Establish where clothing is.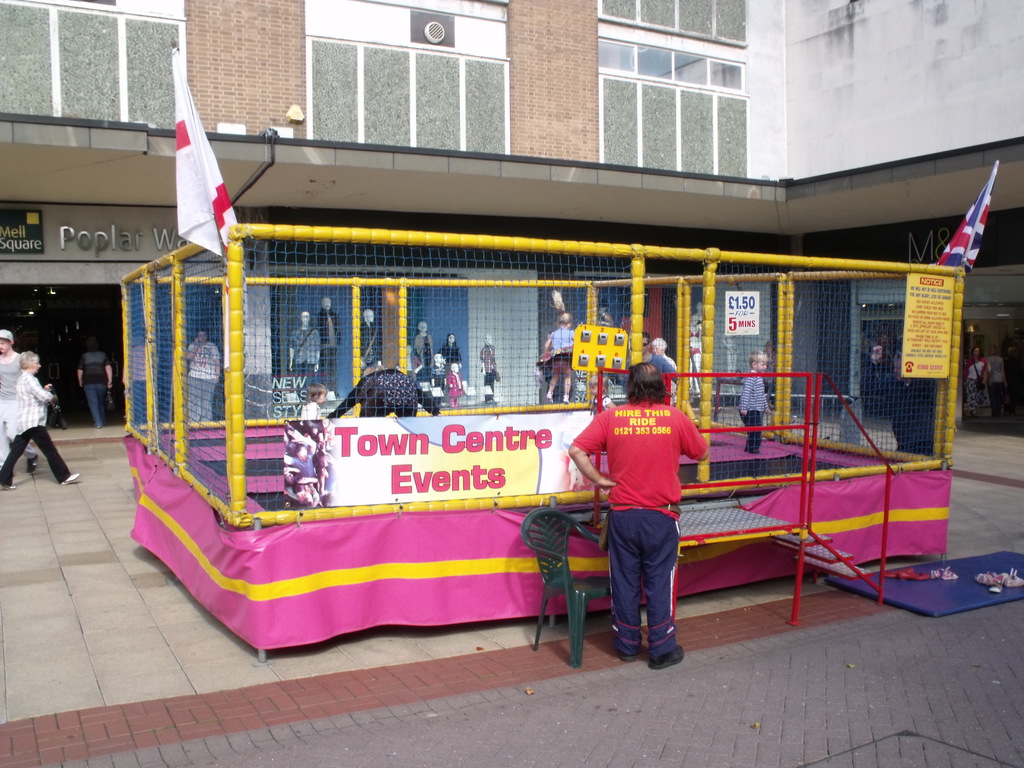
Established at (988, 358, 1005, 404).
